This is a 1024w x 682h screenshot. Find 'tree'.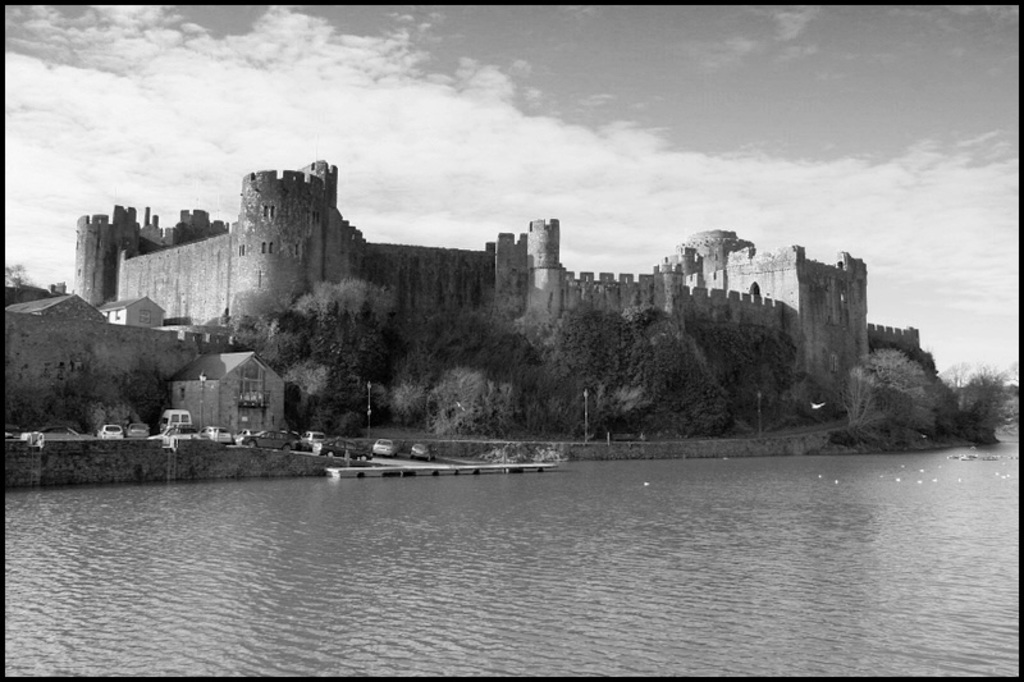
Bounding box: region(301, 278, 397, 436).
